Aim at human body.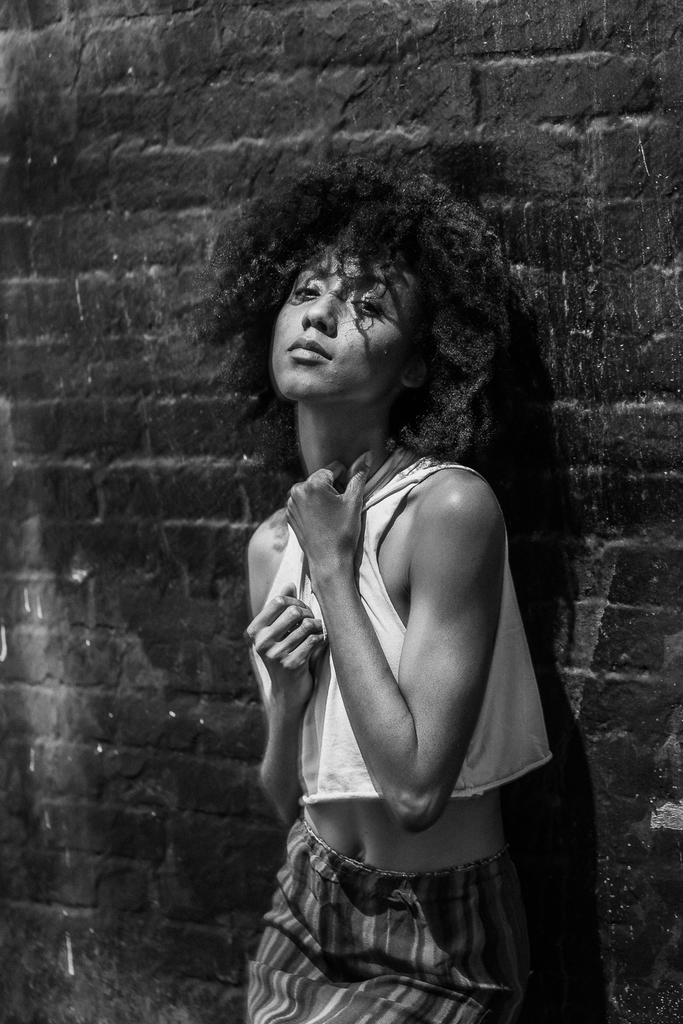
Aimed at 245 393 559 1023.
